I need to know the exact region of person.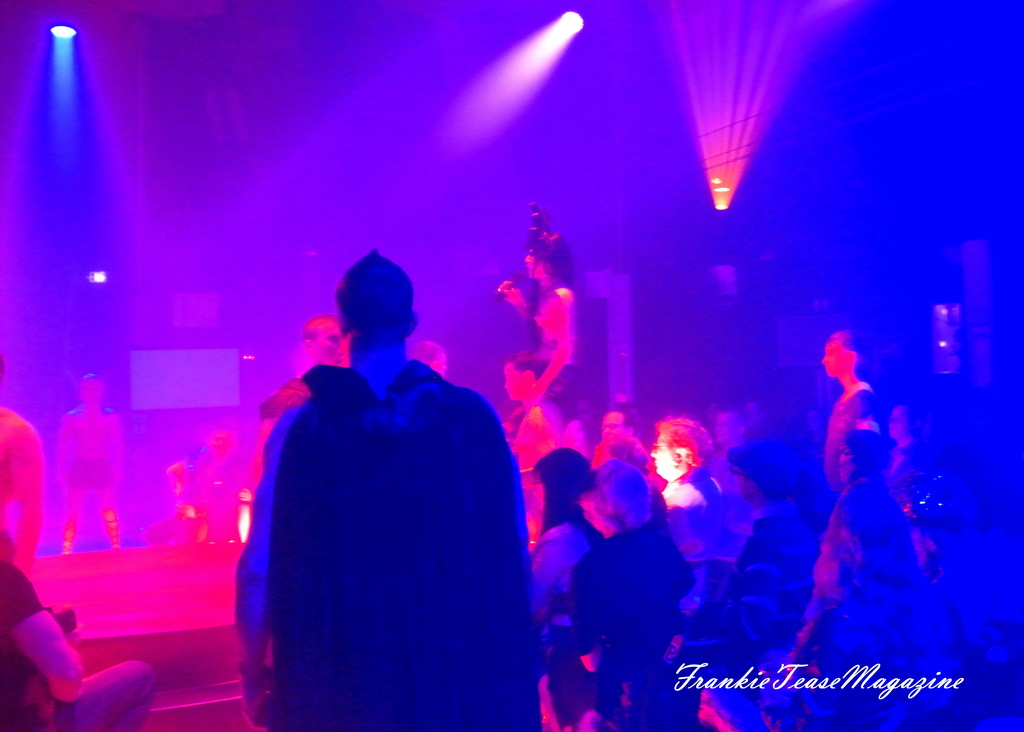
Region: bbox=(51, 370, 131, 559).
